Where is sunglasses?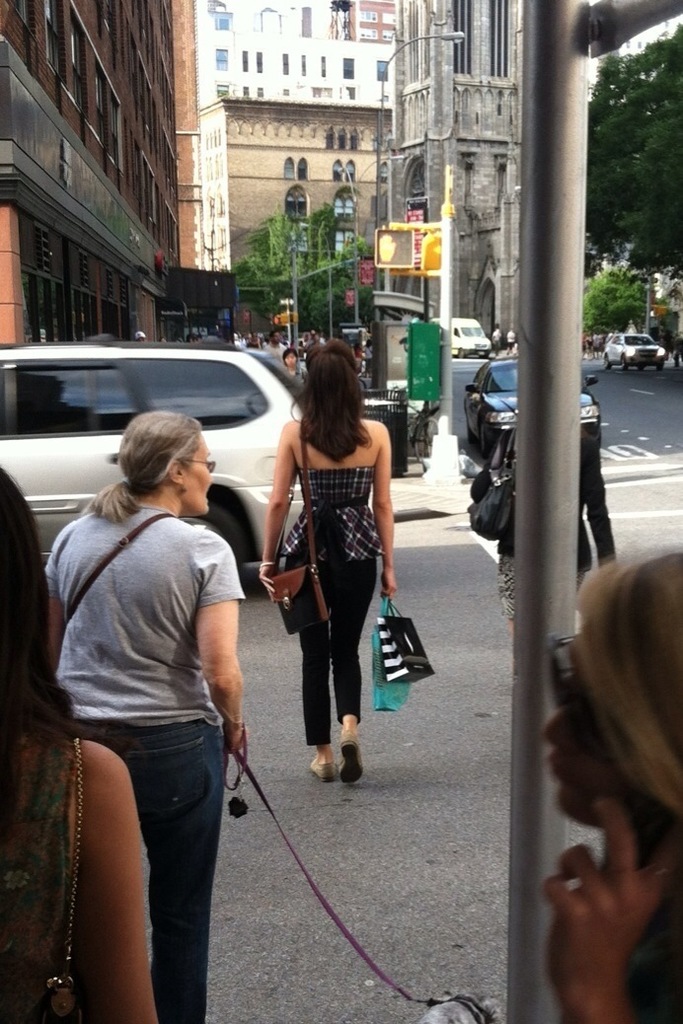
x1=543, y1=626, x2=628, y2=763.
